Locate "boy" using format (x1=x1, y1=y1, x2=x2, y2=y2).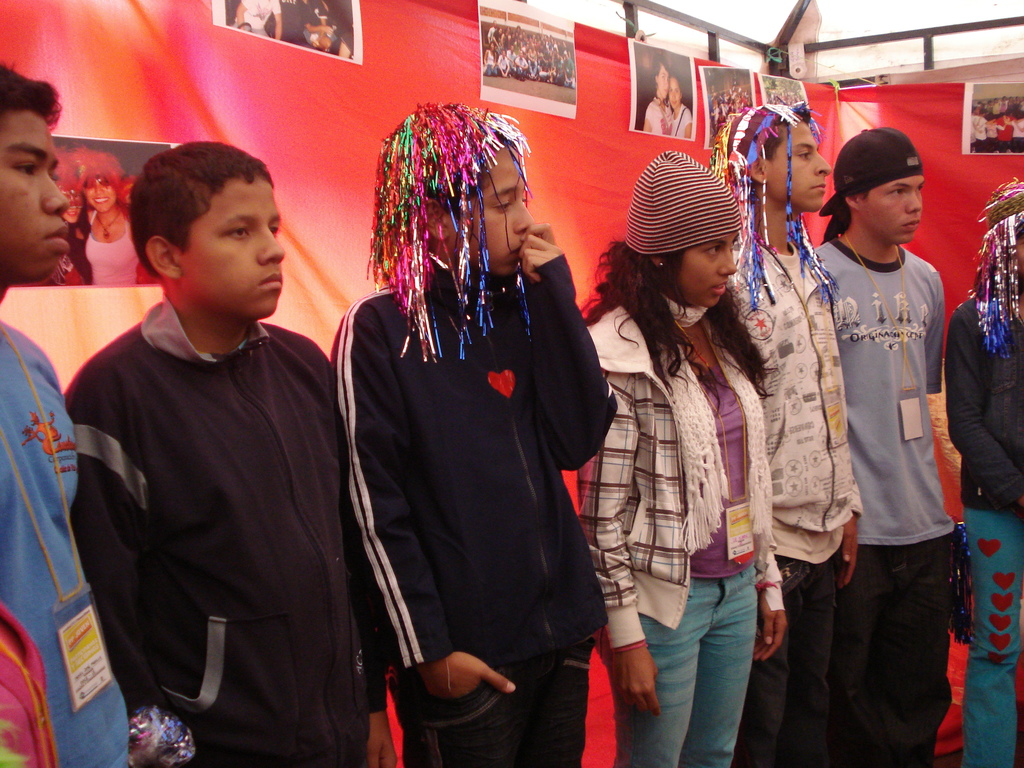
(x1=707, y1=102, x2=863, y2=767).
